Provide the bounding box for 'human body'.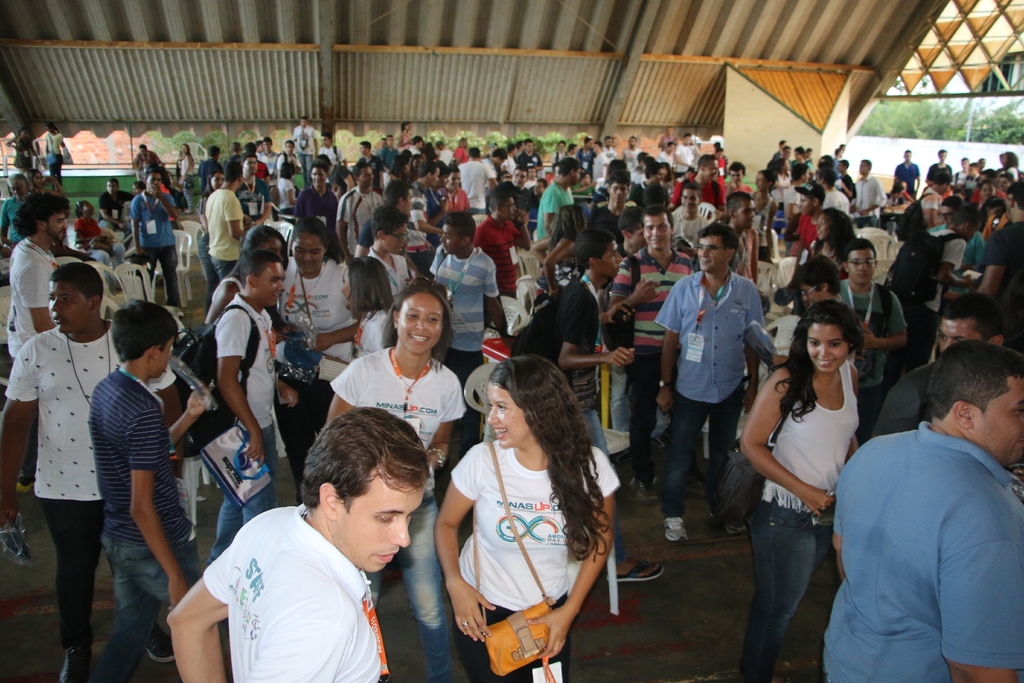
[left=163, top=498, right=388, bottom=682].
